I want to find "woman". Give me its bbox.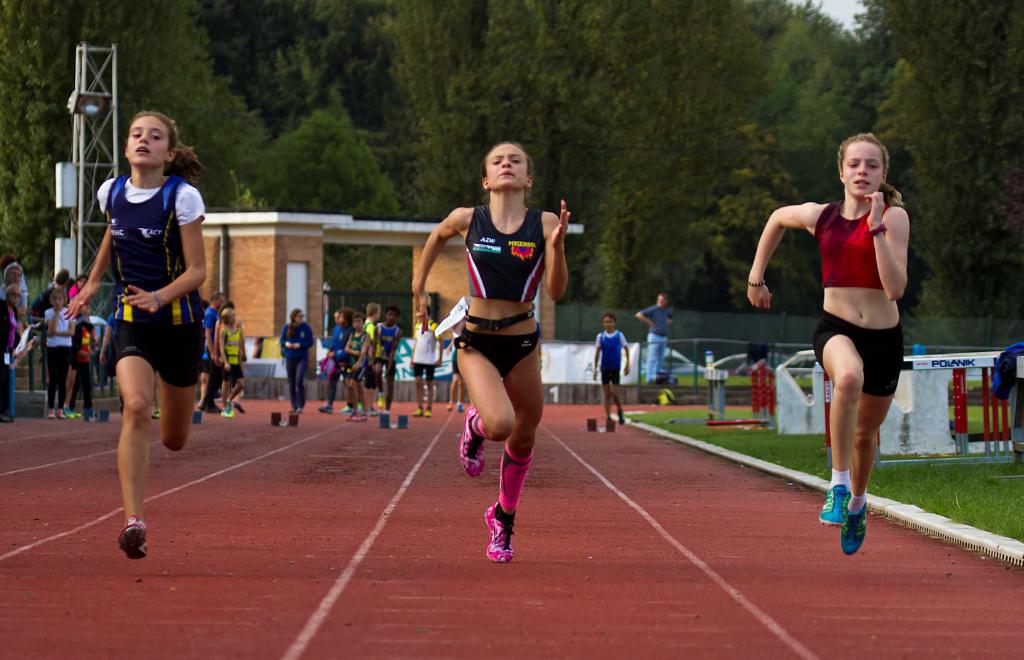
{"x1": 775, "y1": 135, "x2": 918, "y2": 543}.
